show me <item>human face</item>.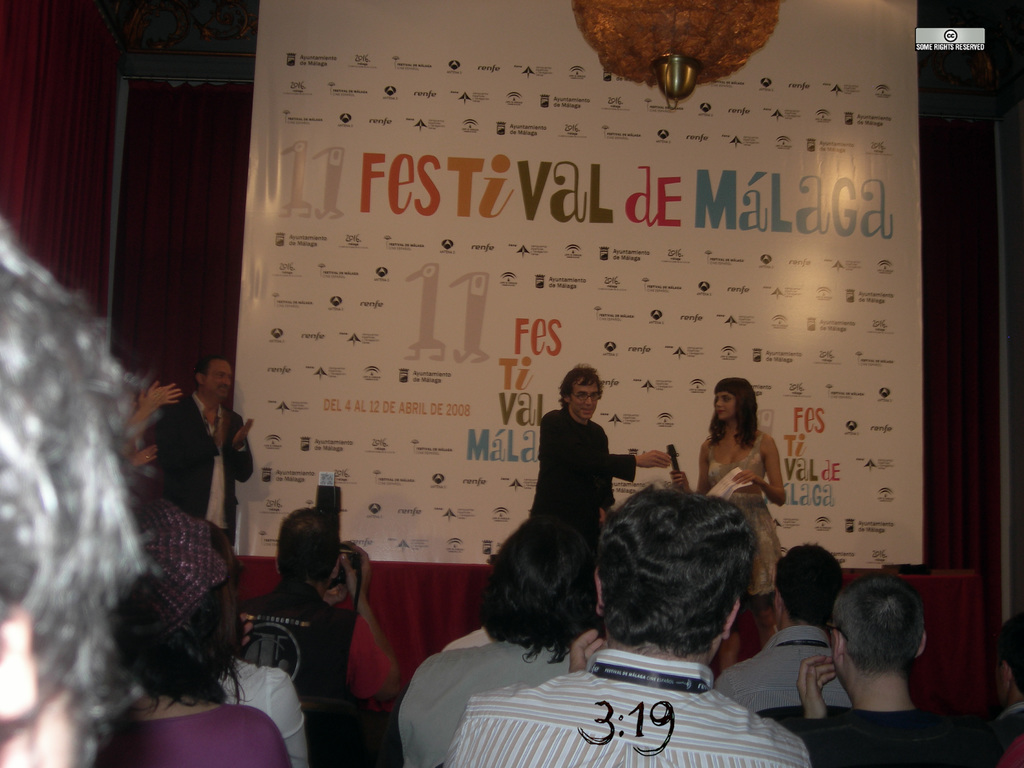
<item>human face</item> is here: bbox=(285, 498, 344, 576).
